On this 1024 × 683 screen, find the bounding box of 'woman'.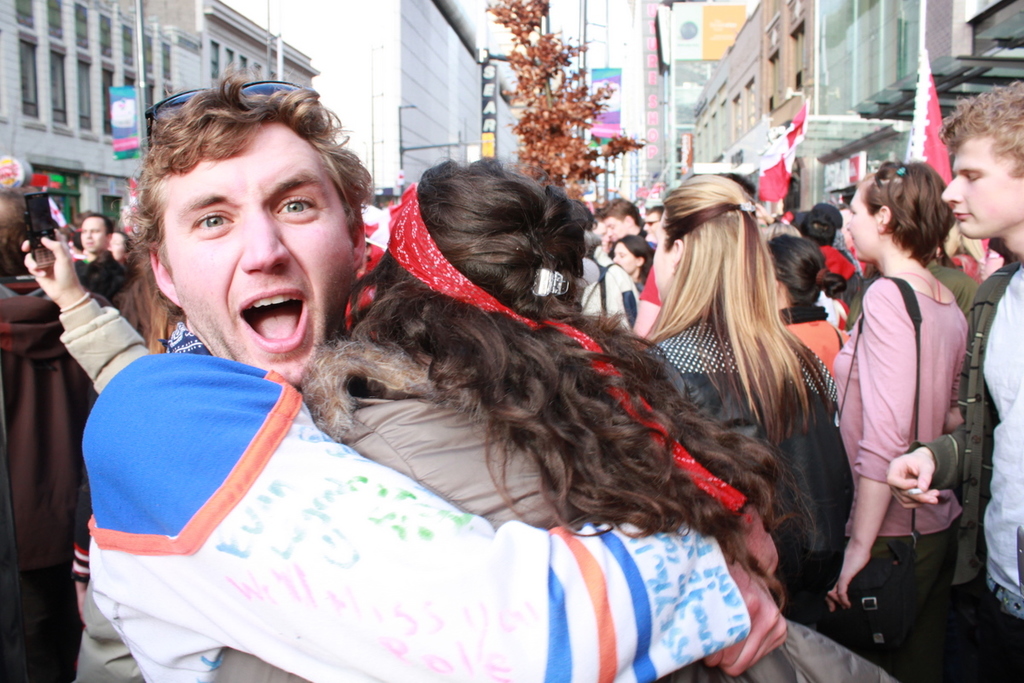
Bounding box: x1=766 y1=231 x2=848 y2=379.
